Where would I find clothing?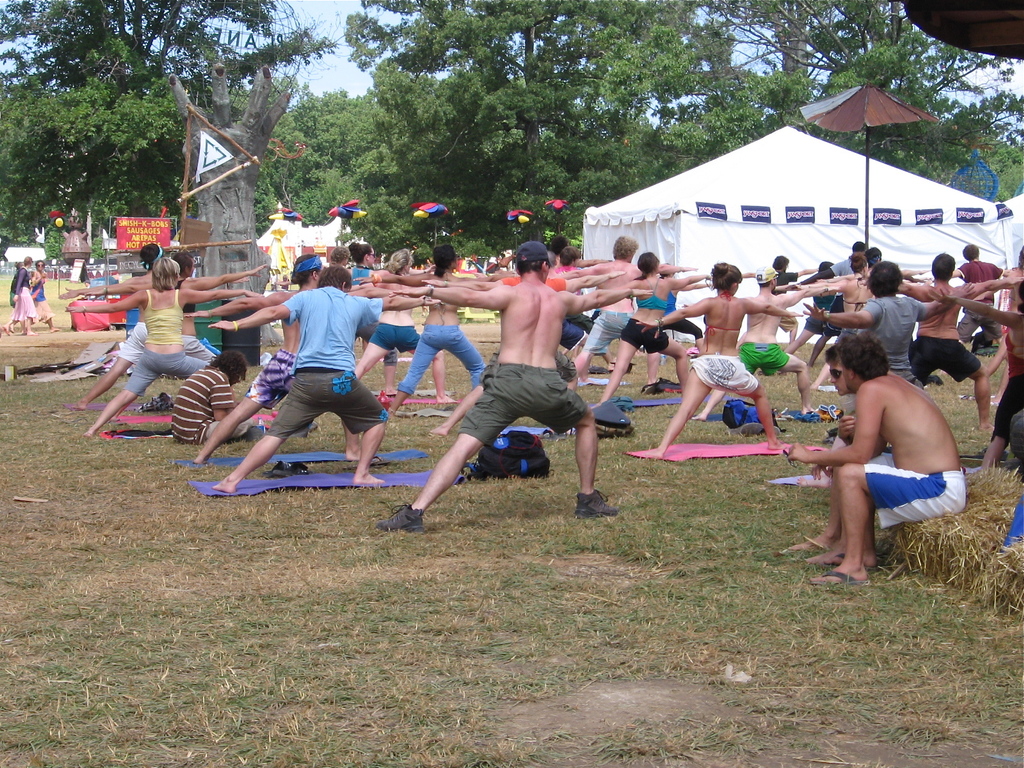
At locate(858, 460, 971, 536).
